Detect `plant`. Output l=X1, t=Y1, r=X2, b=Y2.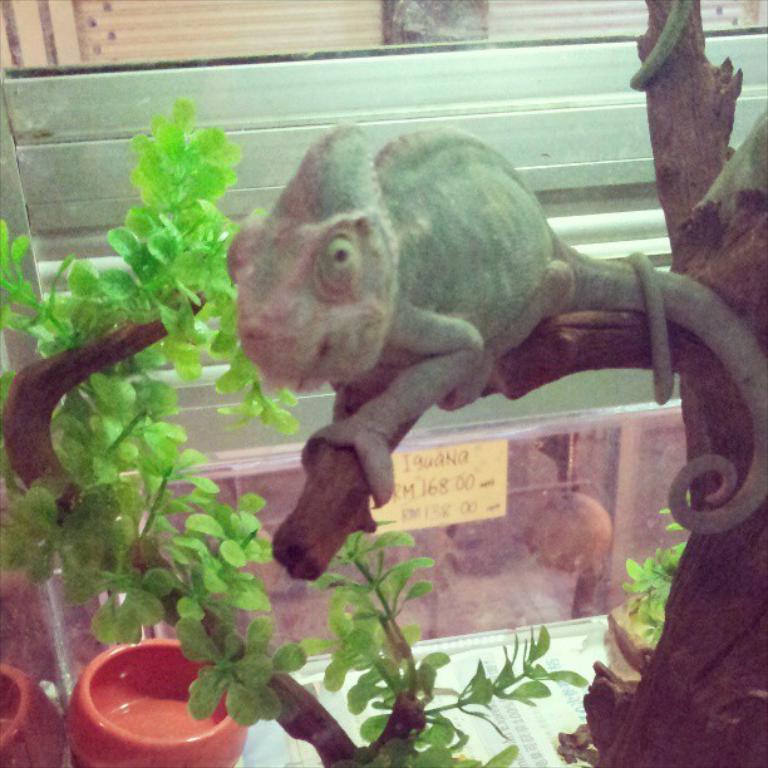
l=617, t=486, r=703, b=640.
